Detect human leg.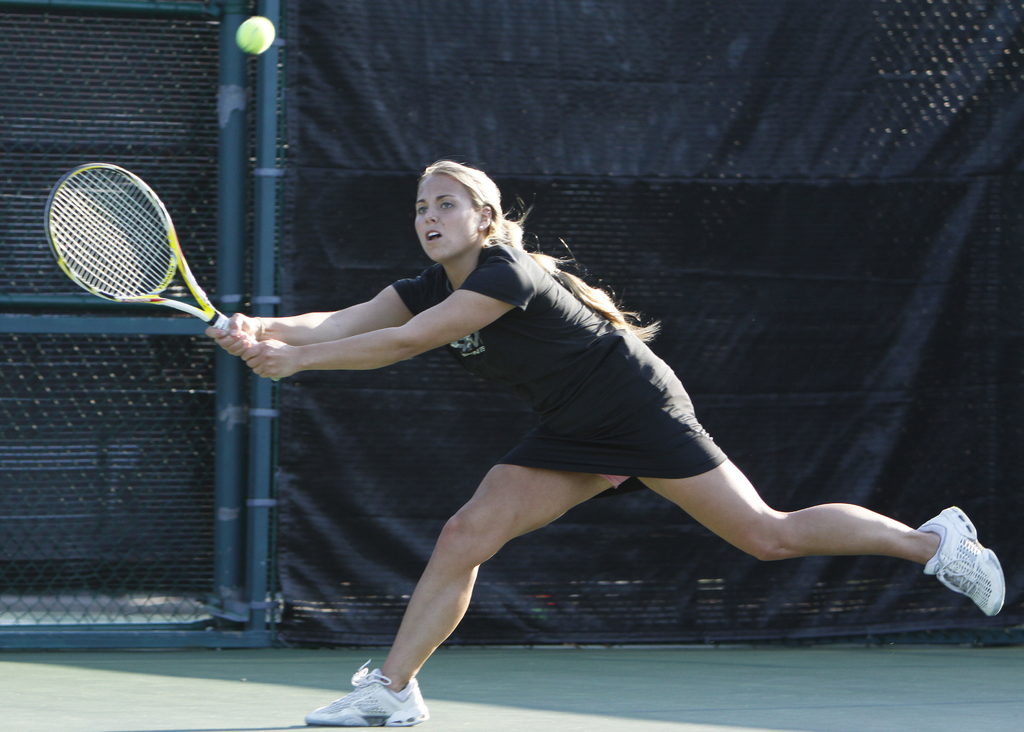
Detected at bbox=[308, 463, 614, 728].
